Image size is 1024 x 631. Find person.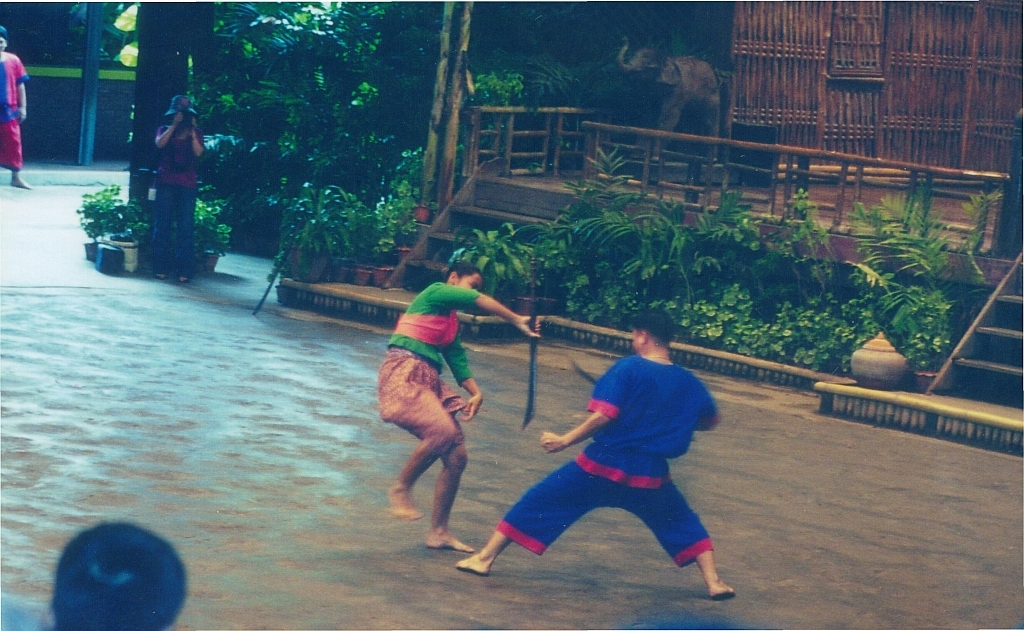
Rect(25, 517, 195, 630).
